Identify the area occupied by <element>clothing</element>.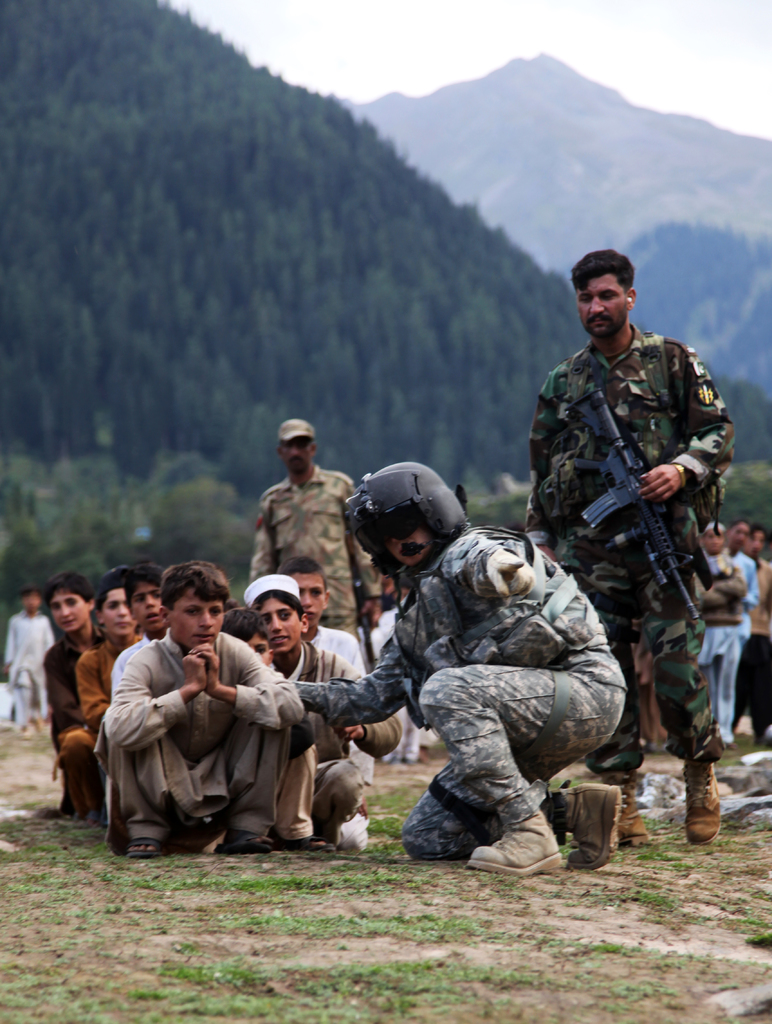
Area: pyautogui.locateOnScreen(42, 627, 98, 791).
